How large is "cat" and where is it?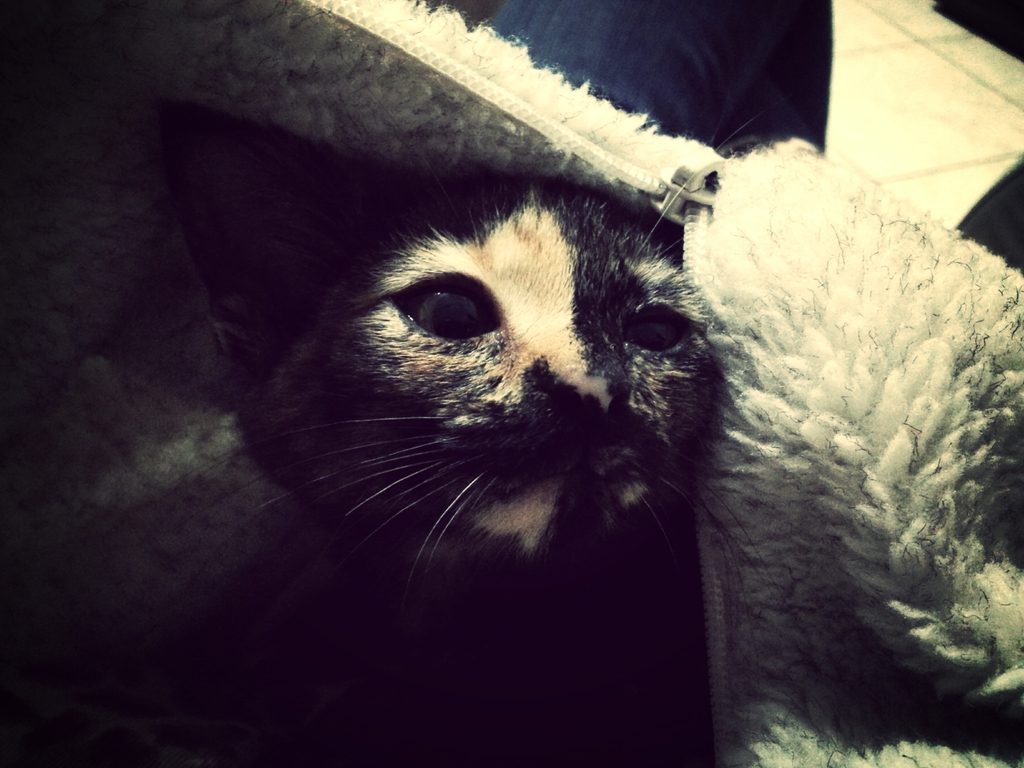
Bounding box: crop(144, 116, 808, 767).
